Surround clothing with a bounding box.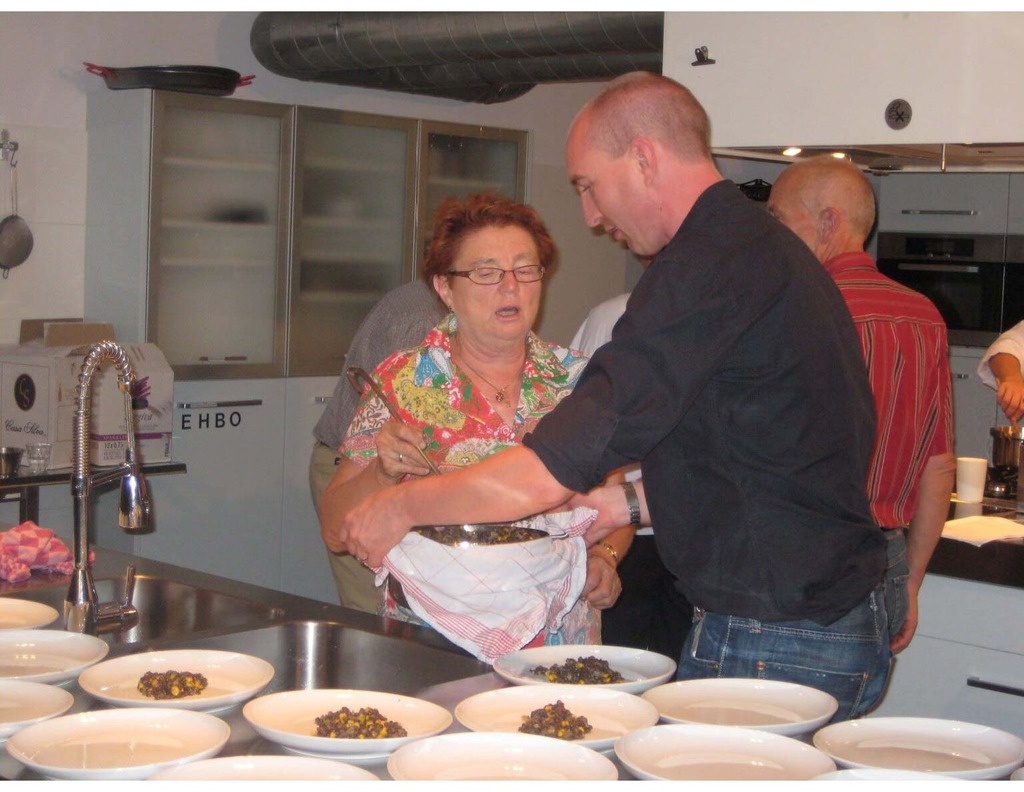
(304, 262, 441, 625).
